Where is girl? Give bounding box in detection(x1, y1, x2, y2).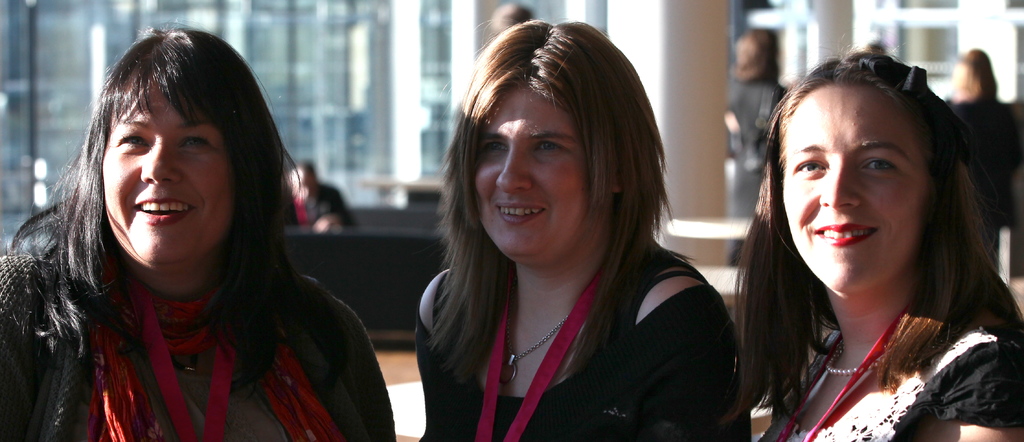
detection(414, 10, 755, 441).
